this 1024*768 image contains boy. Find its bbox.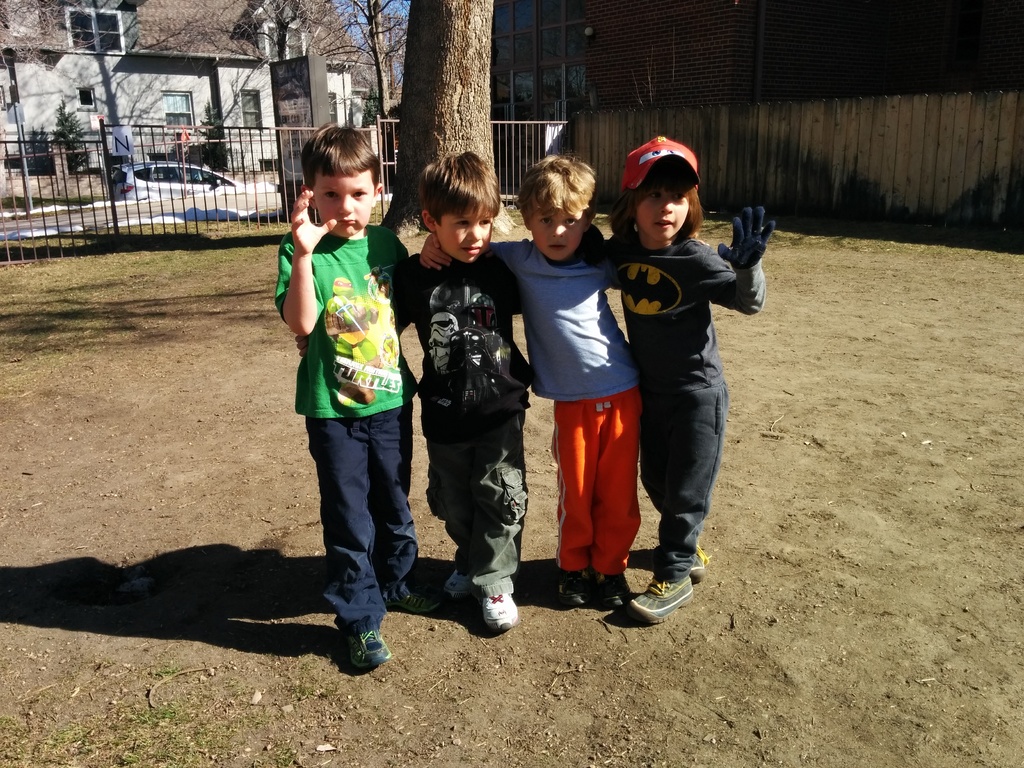
x1=385 y1=146 x2=529 y2=633.
